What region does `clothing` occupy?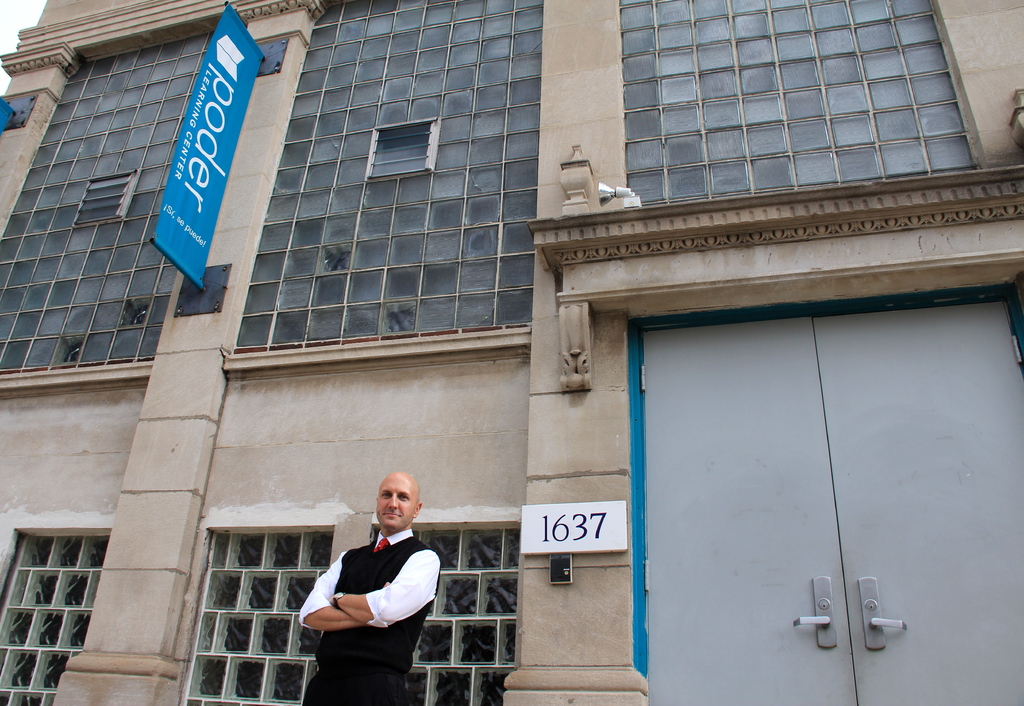
300,513,442,677.
